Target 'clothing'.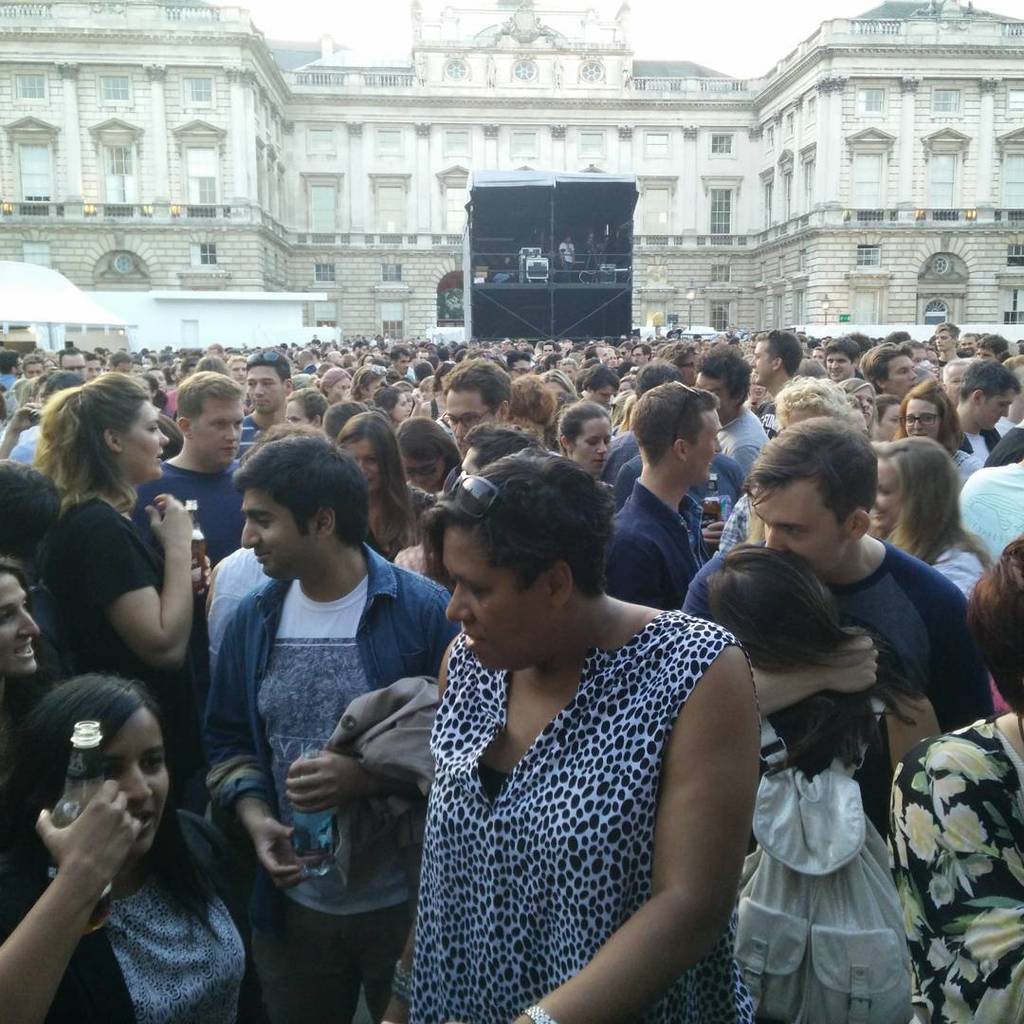
Target region: {"left": 0, "top": 371, "right": 1023, "bottom": 610}.
